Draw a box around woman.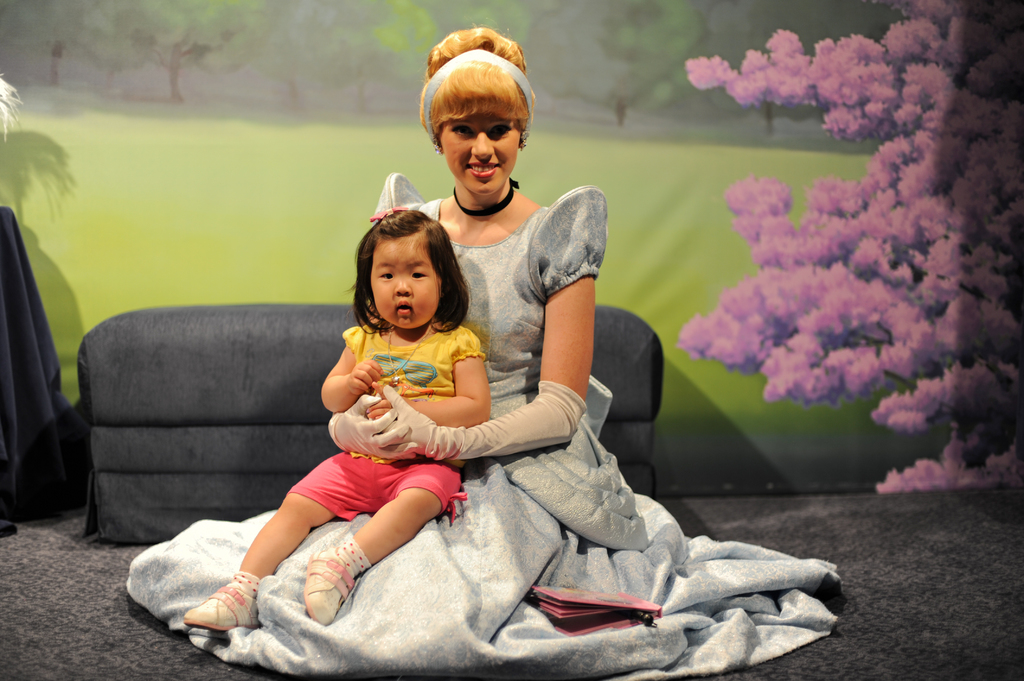
{"x1": 305, "y1": 118, "x2": 580, "y2": 636}.
